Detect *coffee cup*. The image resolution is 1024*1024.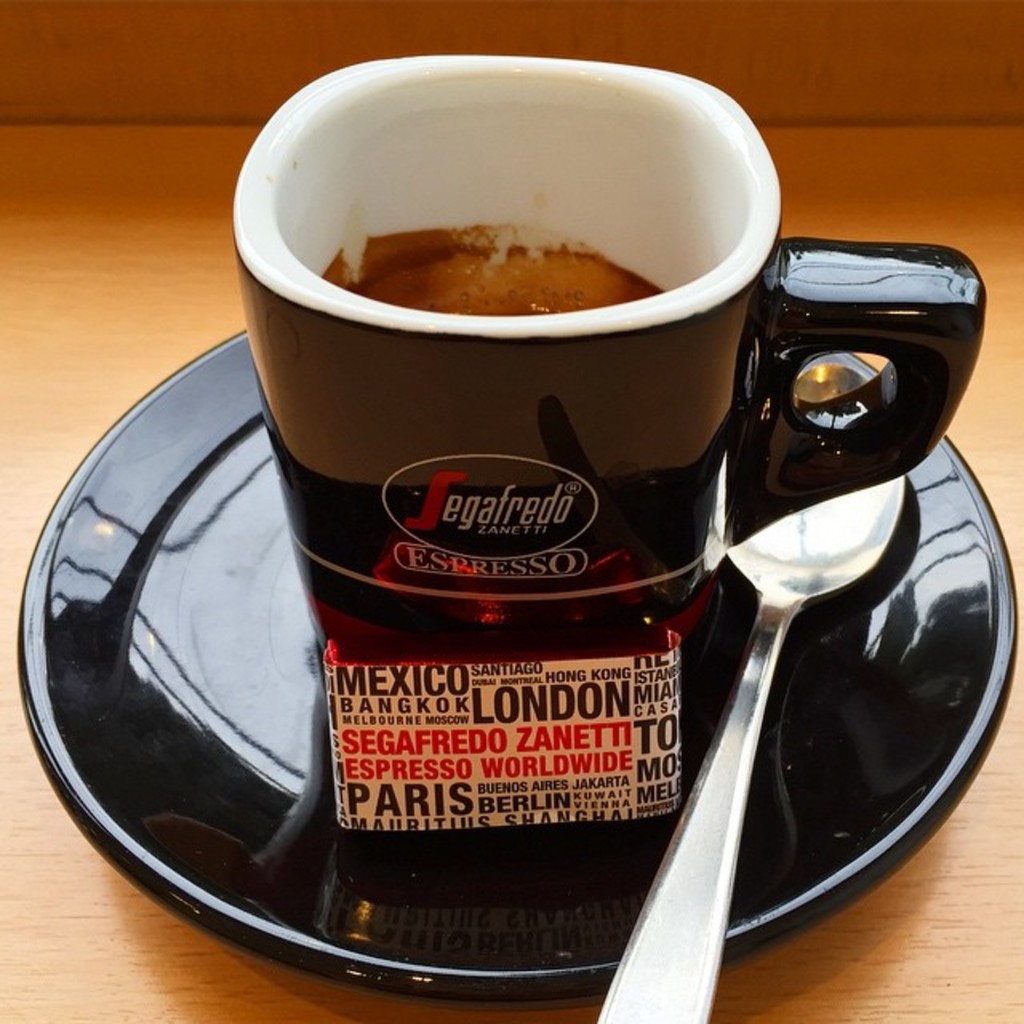
box(224, 38, 989, 674).
